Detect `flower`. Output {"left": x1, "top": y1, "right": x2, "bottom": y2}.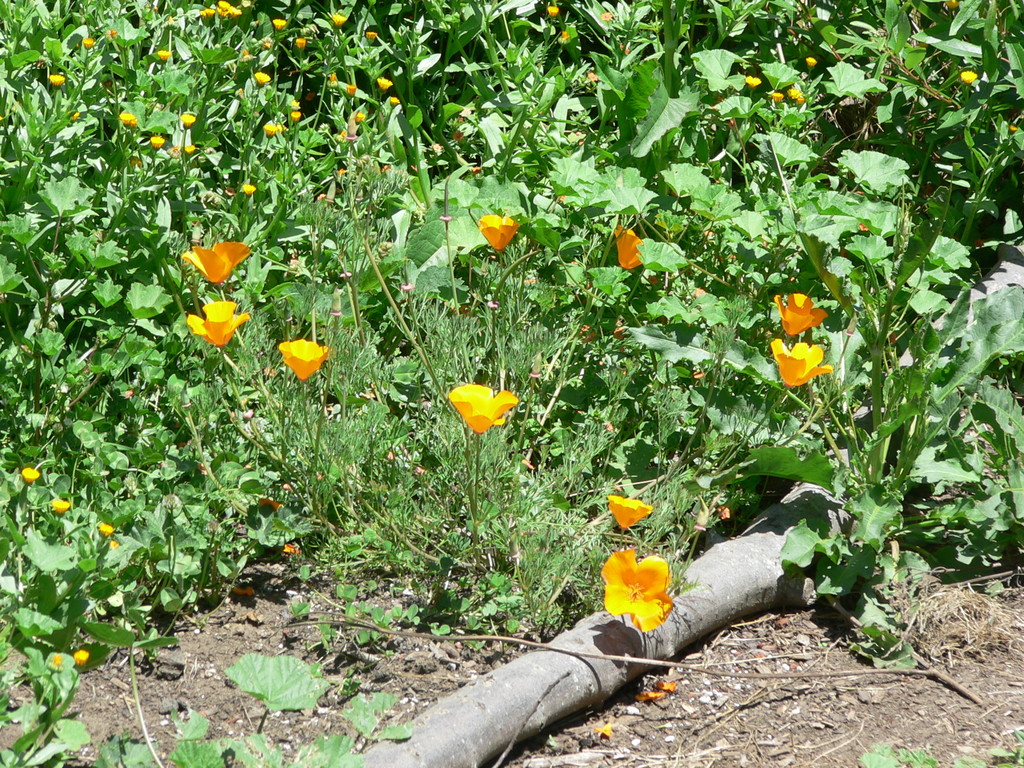
{"left": 184, "top": 145, "right": 200, "bottom": 154}.
